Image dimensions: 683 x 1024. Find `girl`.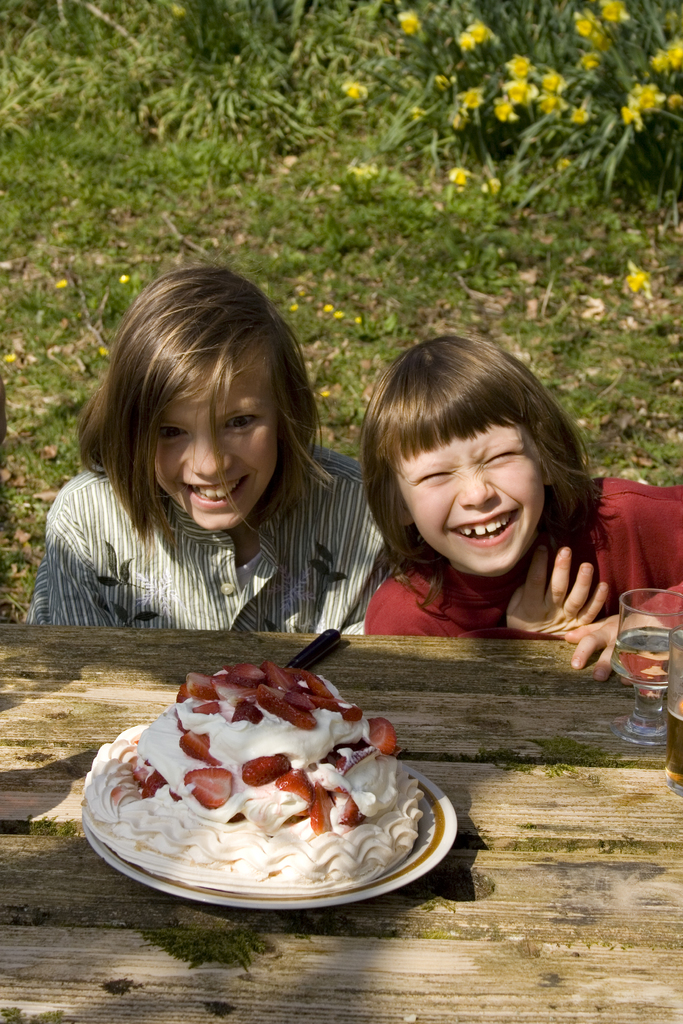
363,329,682,683.
